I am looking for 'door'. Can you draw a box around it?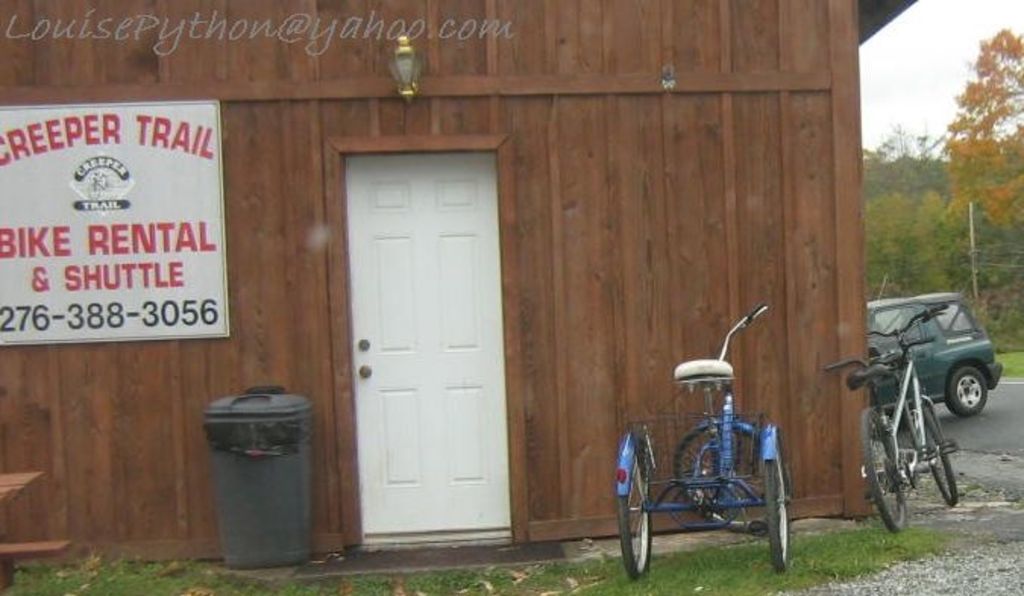
Sure, the bounding box is {"left": 343, "top": 156, "right": 510, "bottom": 551}.
